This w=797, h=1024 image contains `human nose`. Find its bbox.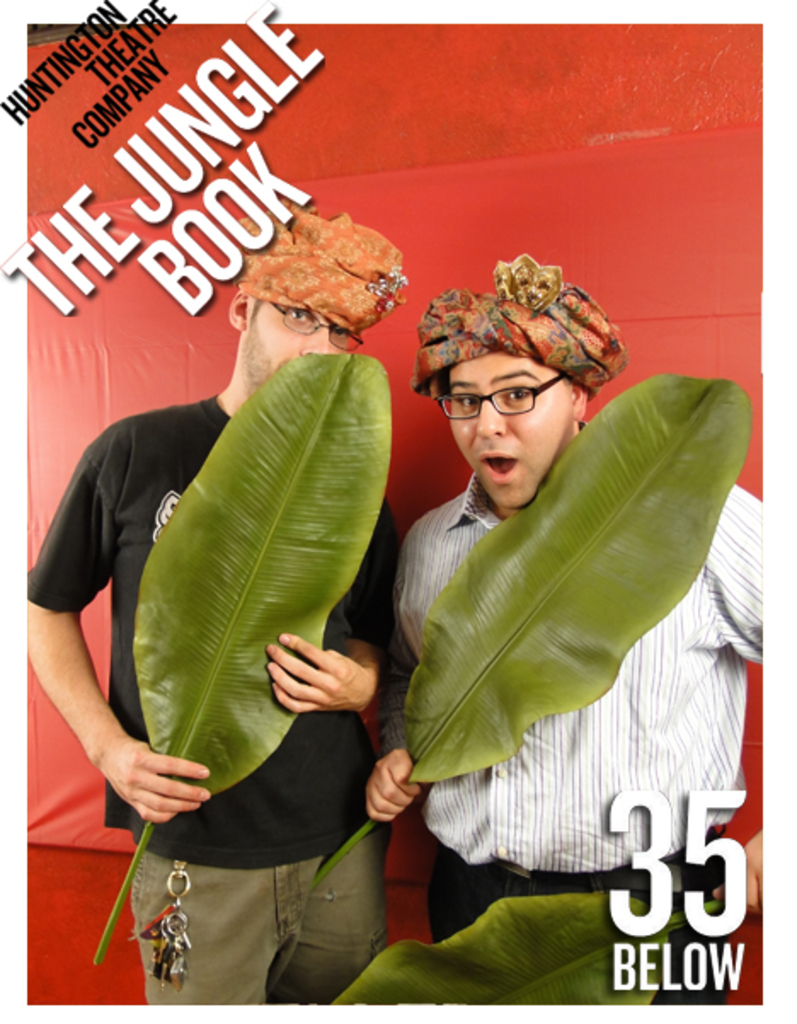
rect(479, 397, 513, 438).
